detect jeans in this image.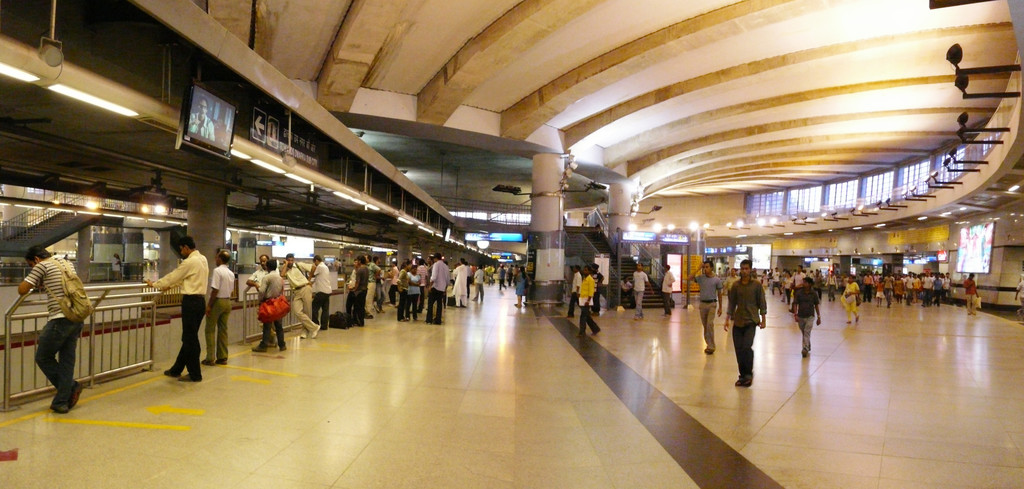
Detection: BBox(473, 284, 481, 302).
